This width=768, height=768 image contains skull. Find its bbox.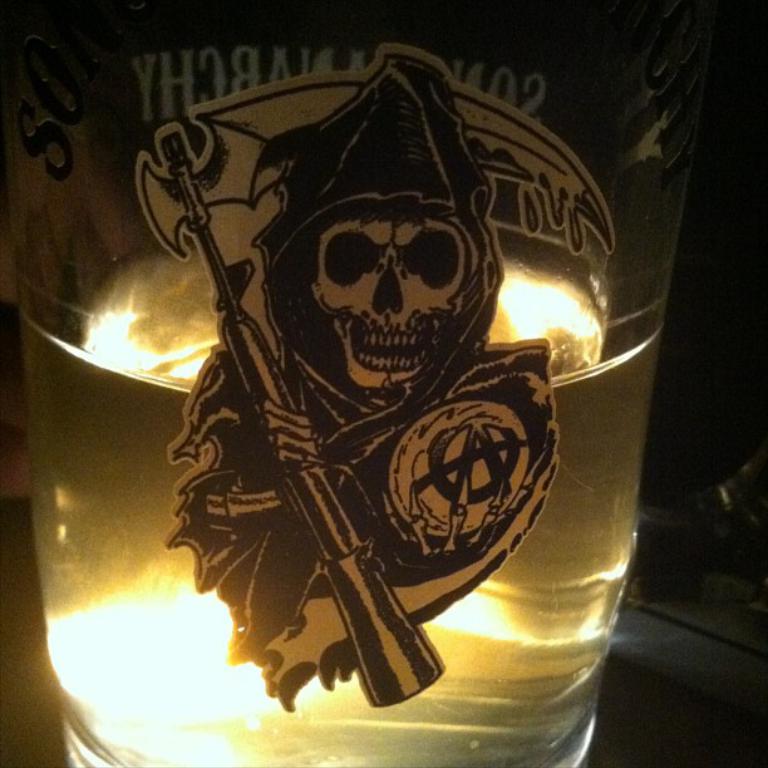
(277,181,496,389).
